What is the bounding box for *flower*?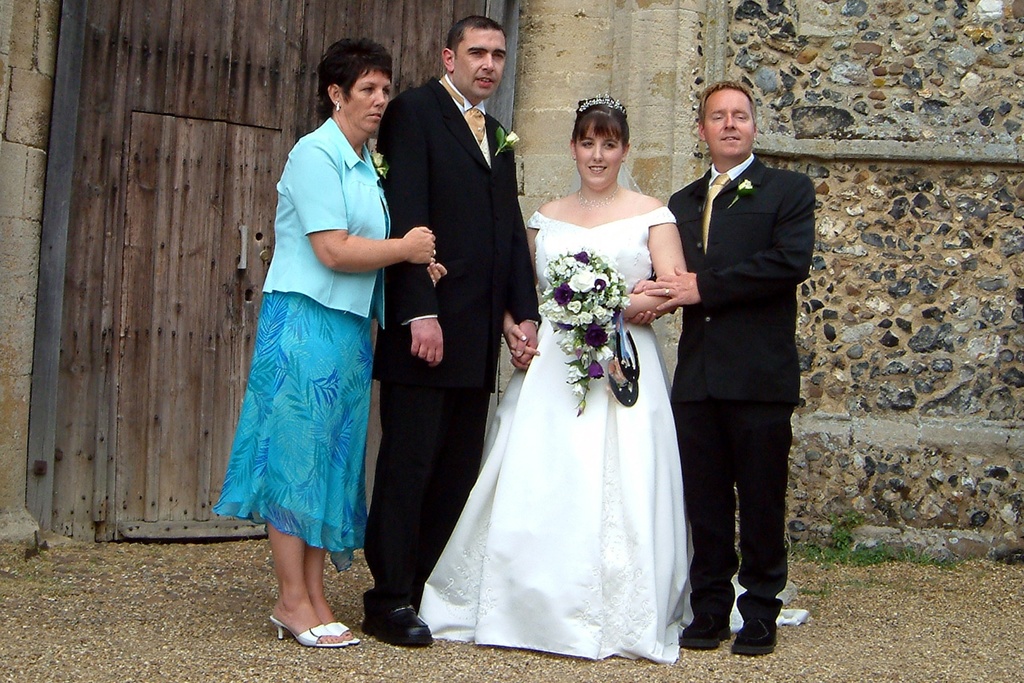
crop(504, 130, 520, 147).
